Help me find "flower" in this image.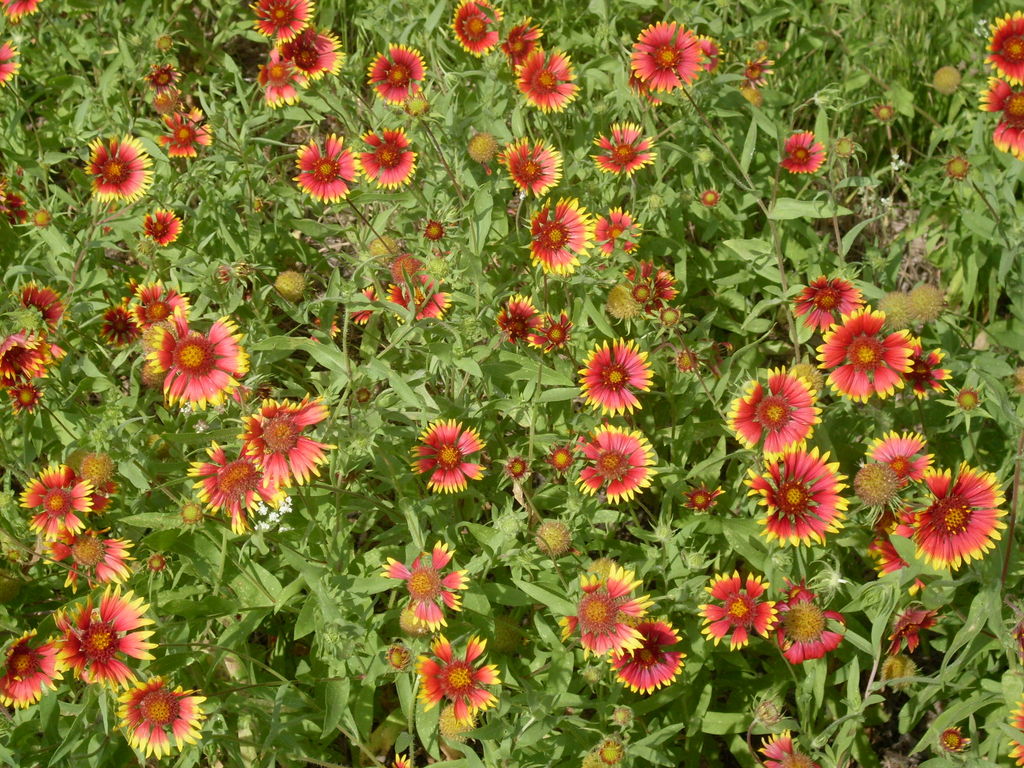
Found it: (left=141, top=308, right=243, bottom=412).
